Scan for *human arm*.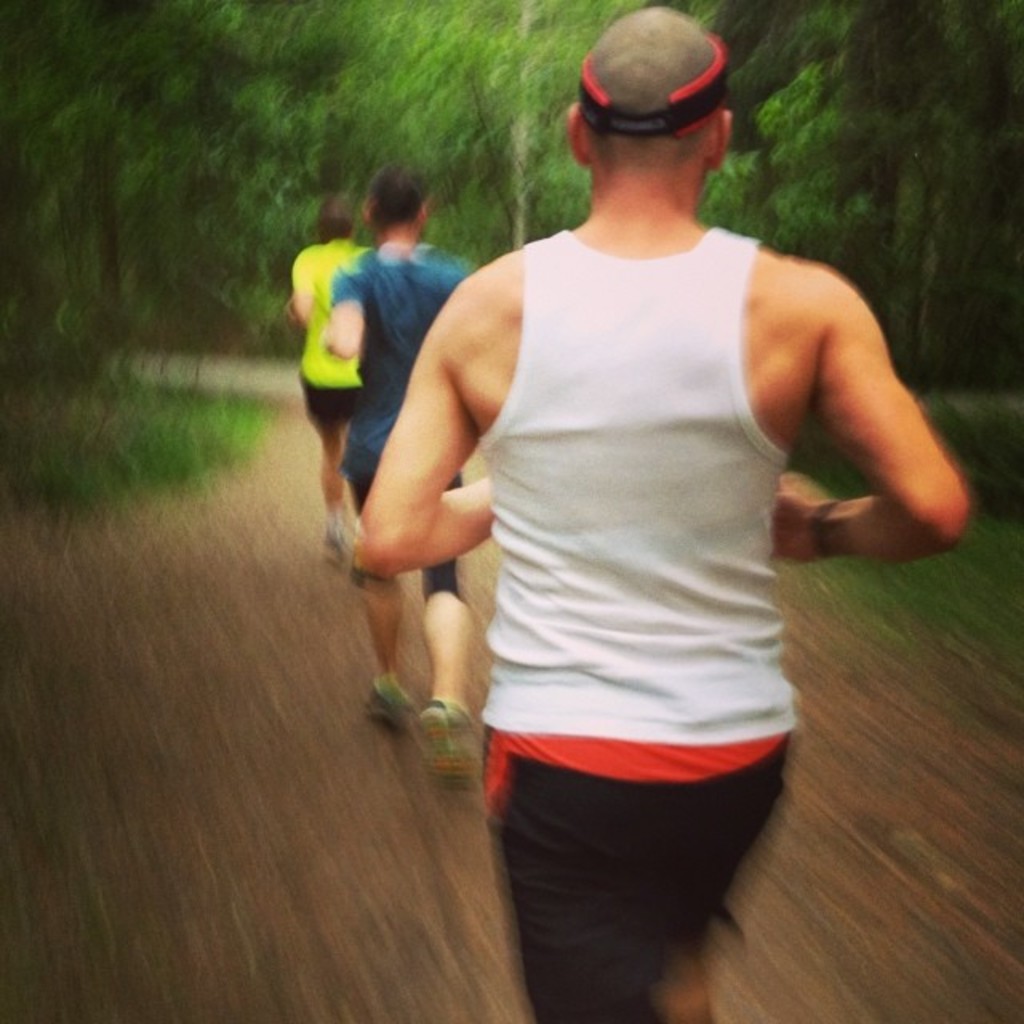
Scan result: region(288, 245, 318, 322).
